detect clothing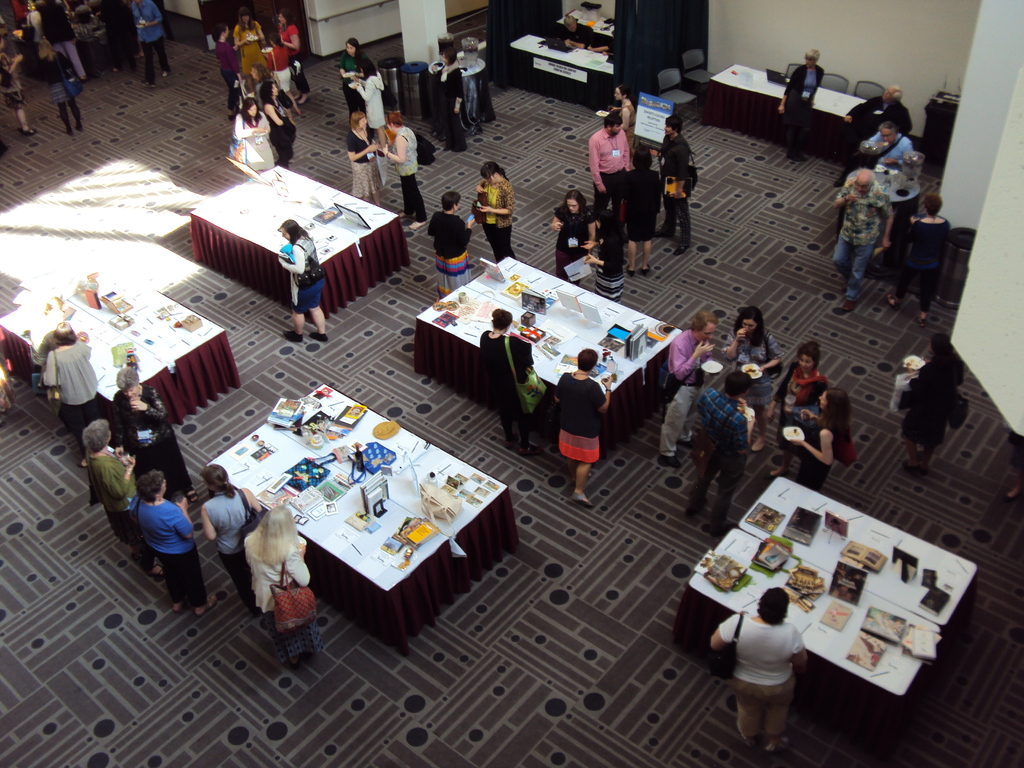
select_region(800, 404, 829, 485)
